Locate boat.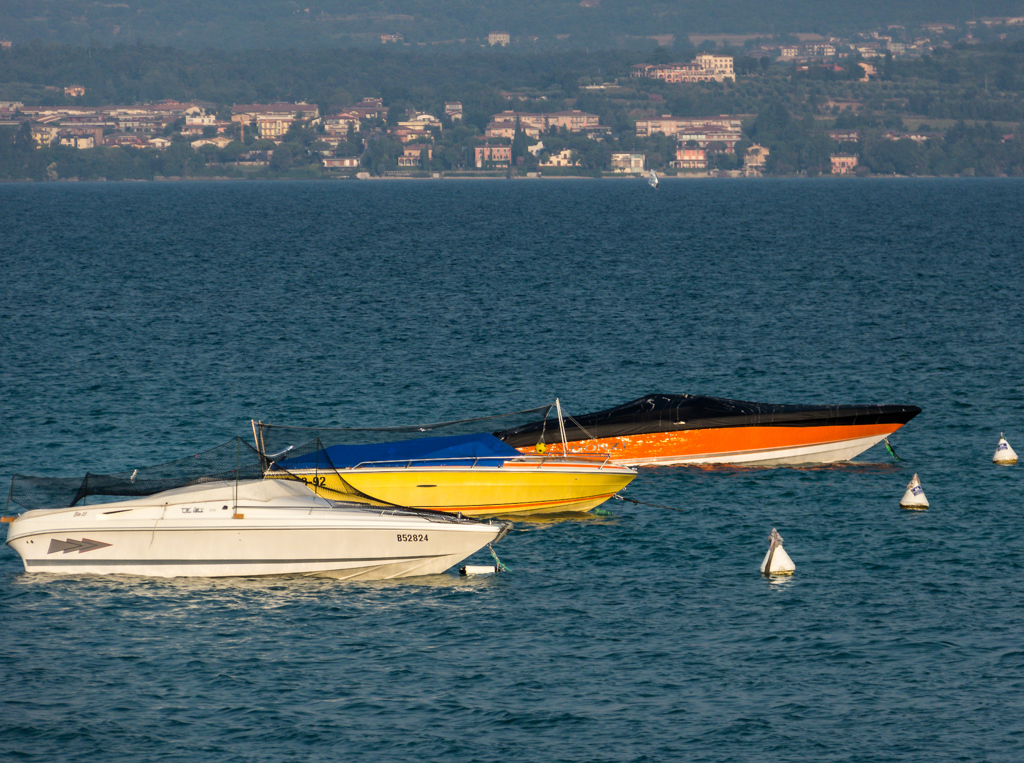
Bounding box: Rect(253, 434, 642, 527).
